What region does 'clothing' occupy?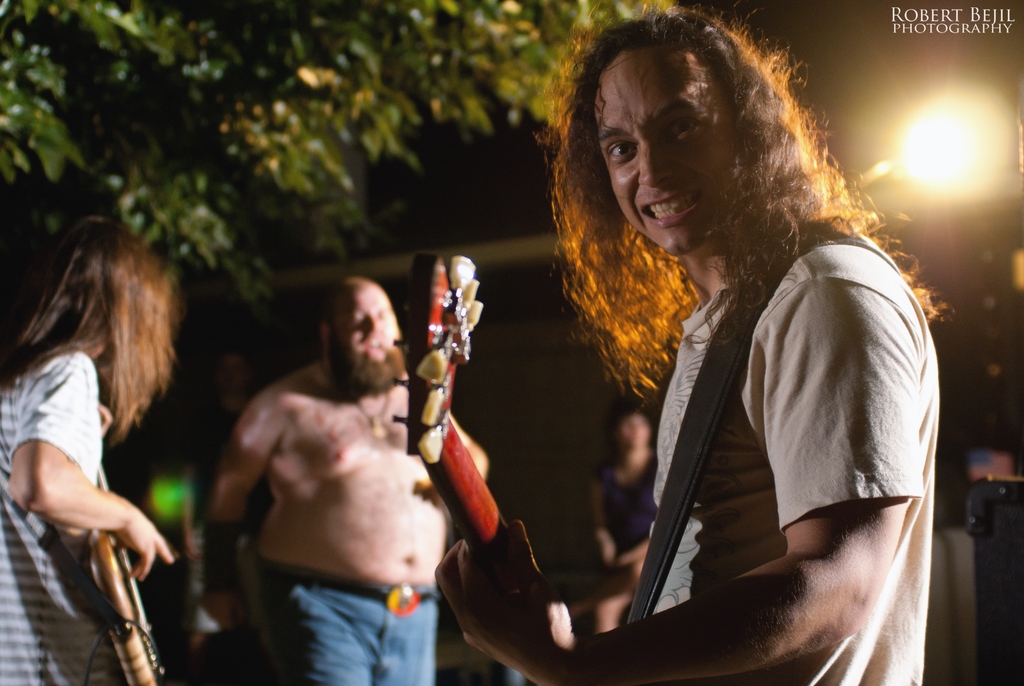
<box>252,559,445,685</box>.
